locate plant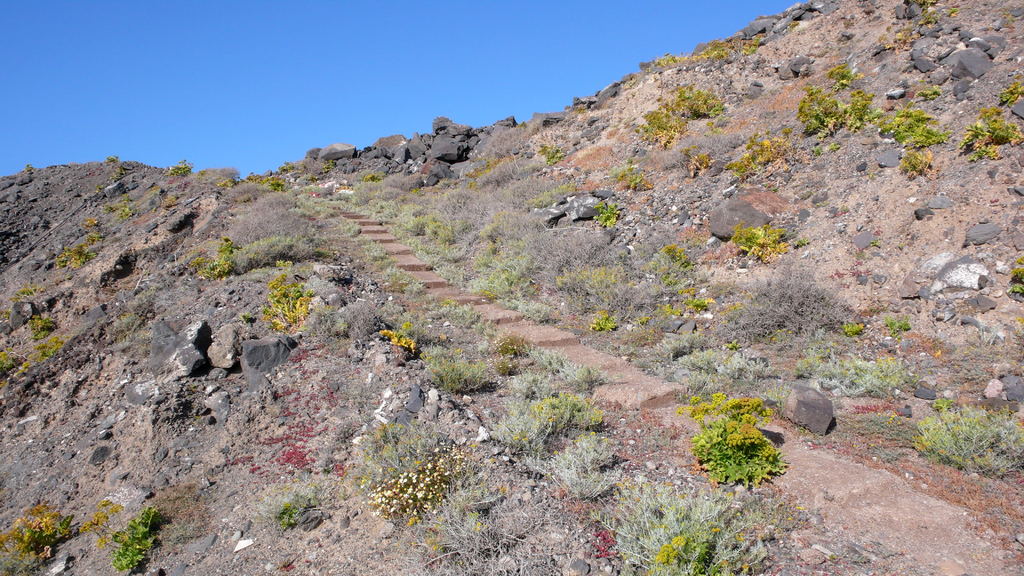
bbox=(1004, 9, 1017, 42)
